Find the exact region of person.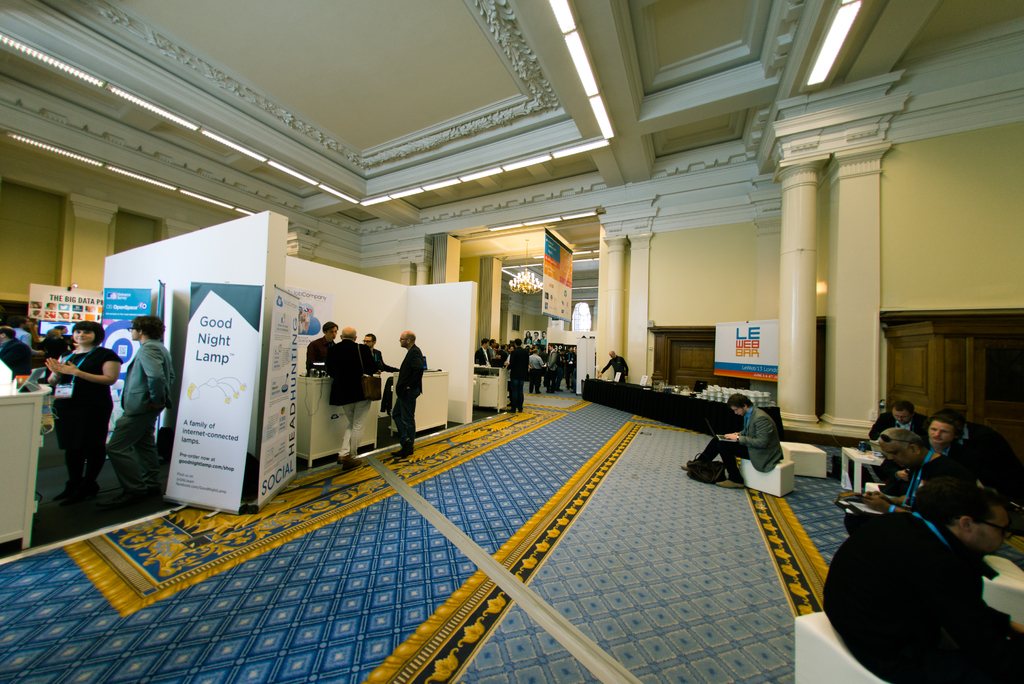
Exact region: <bbox>821, 456, 1023, 683</bbox>.
